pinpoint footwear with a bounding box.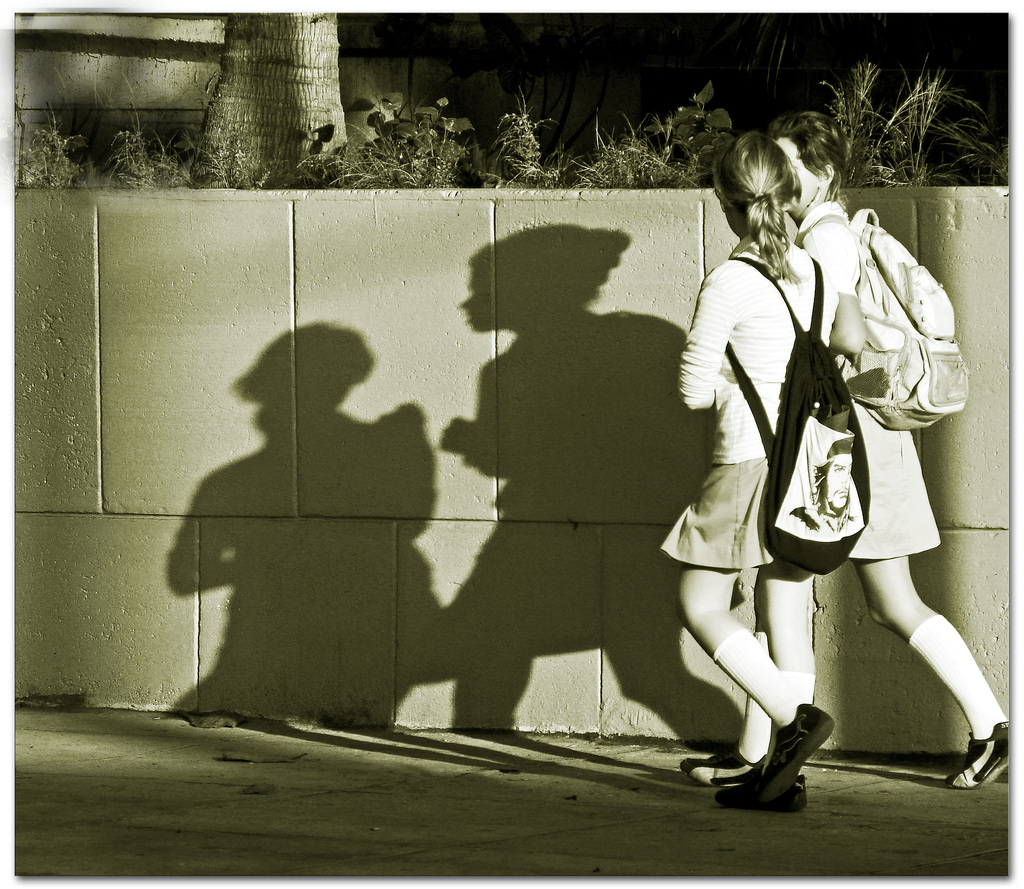
[left=947, top=718, right=1007, bottom=792].
